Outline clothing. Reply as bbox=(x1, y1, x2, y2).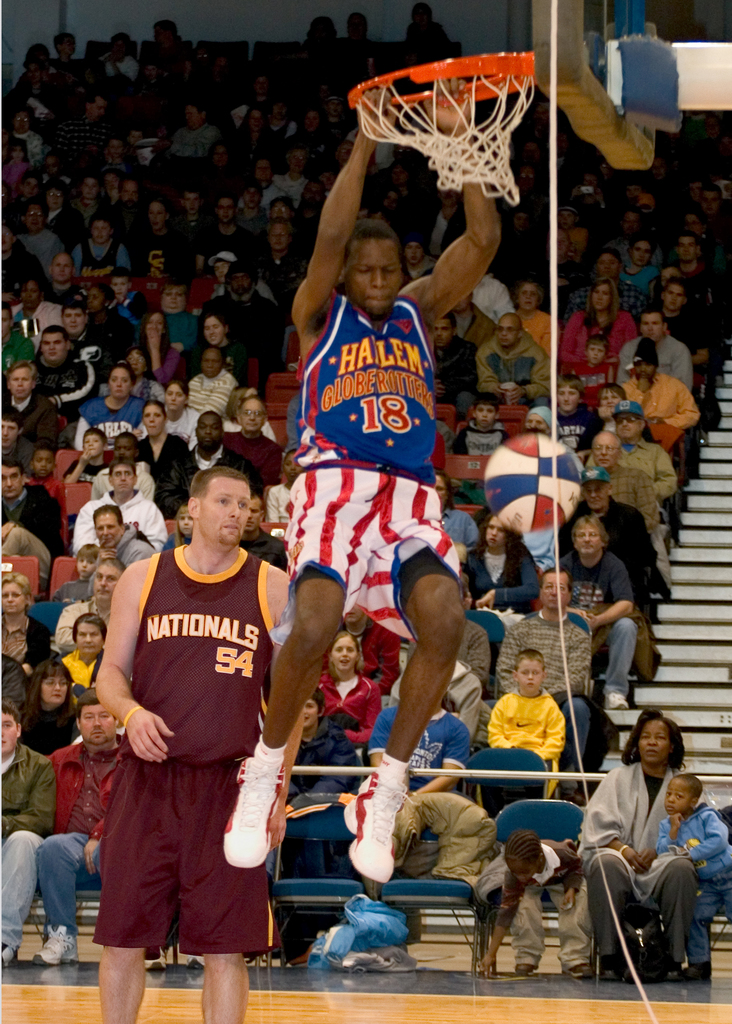
bbox=(81, 199, 102, 232).
